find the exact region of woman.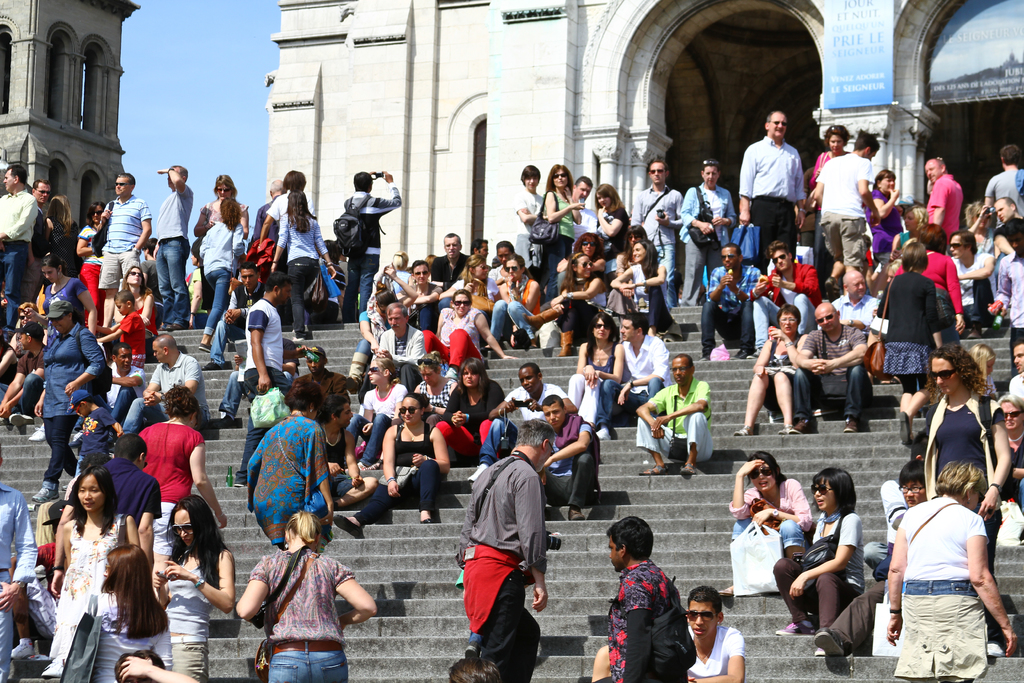
Exact region: Rect(45, 463, 145, 682).
